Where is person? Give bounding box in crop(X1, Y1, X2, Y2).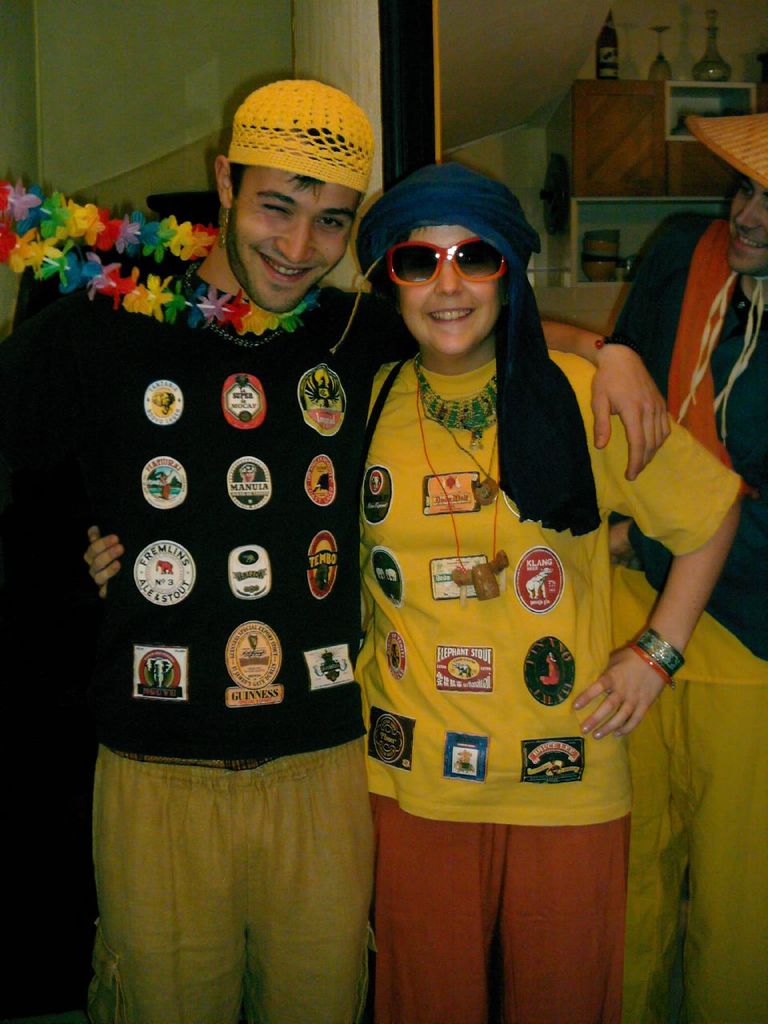
crop(85, 162, 742, 1019).
